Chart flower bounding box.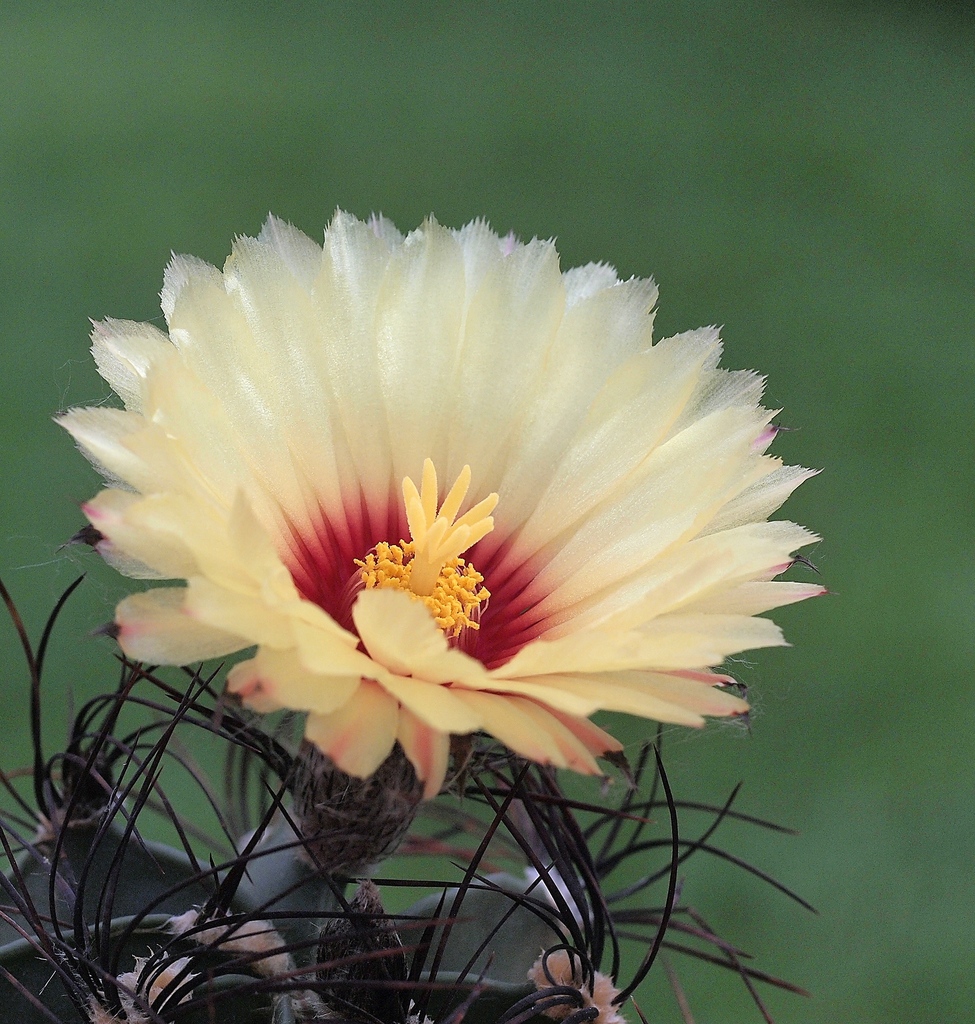
Charted: 85,949,207,1023.
